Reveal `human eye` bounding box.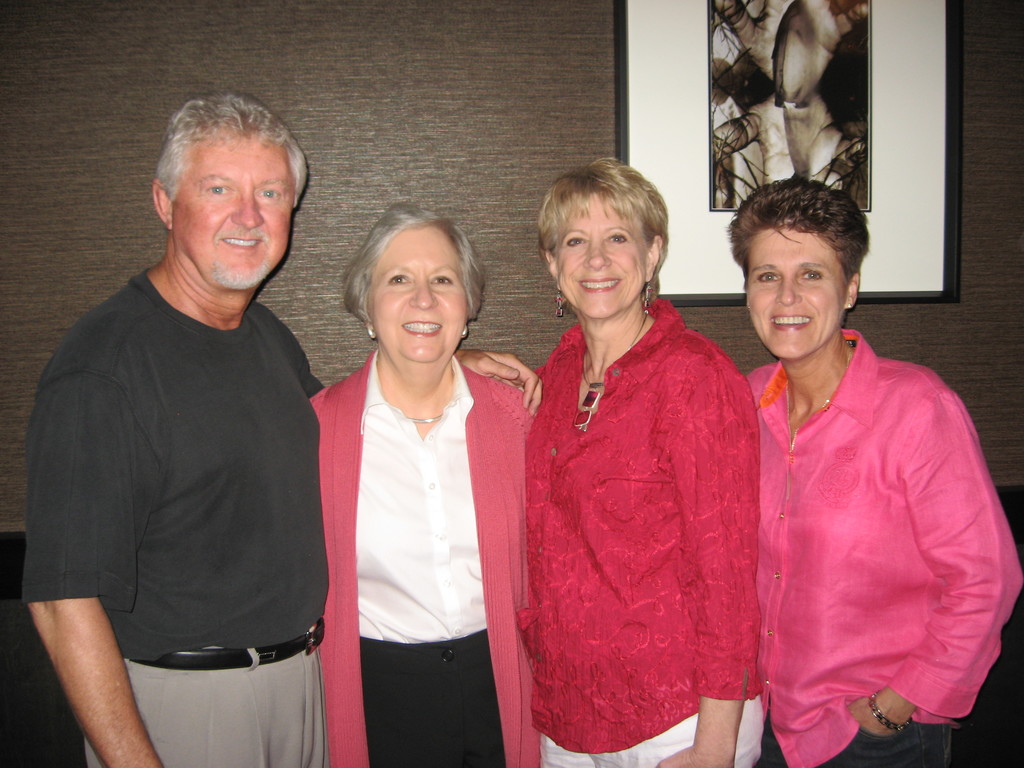
Revealed: detection(606, 230, 634, 246).
